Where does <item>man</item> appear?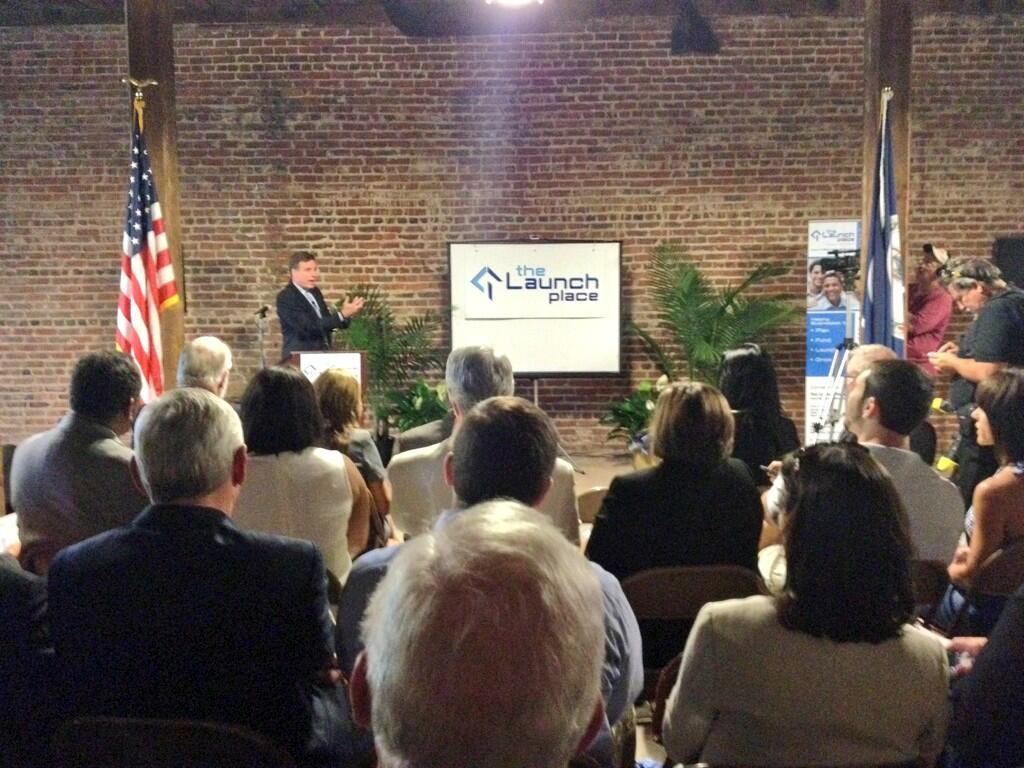
Appears at detection(838, 358, 971, 558).
